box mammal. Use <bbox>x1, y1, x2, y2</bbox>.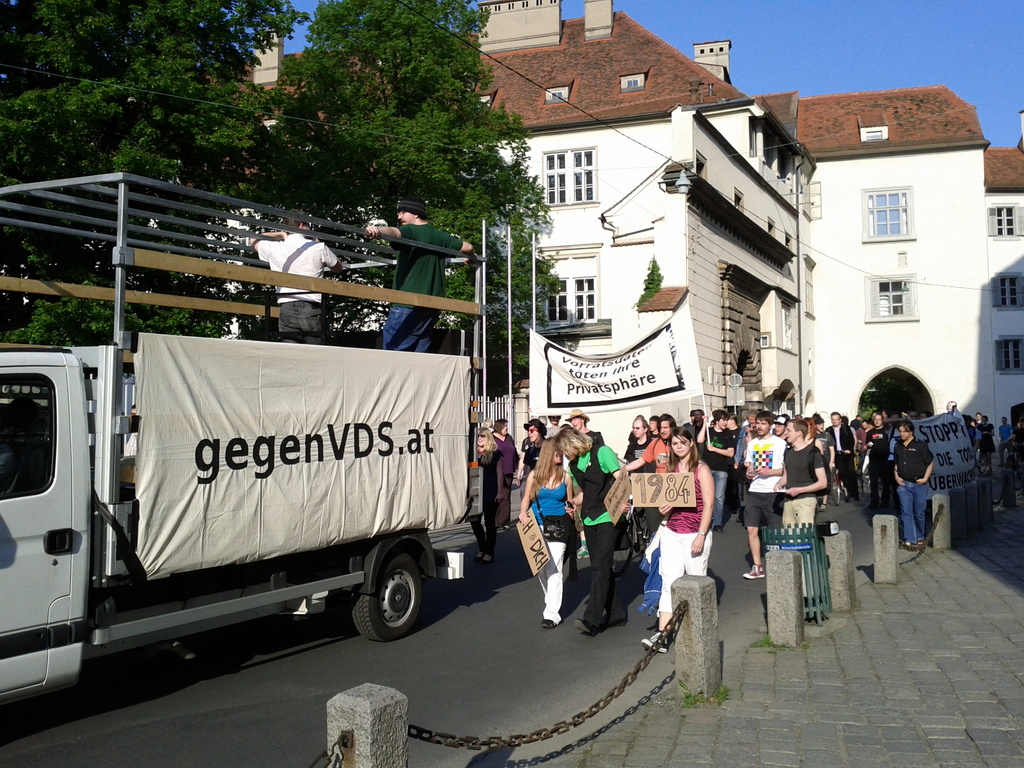
<bbox>563, 411, 593, 435</bbox>.
